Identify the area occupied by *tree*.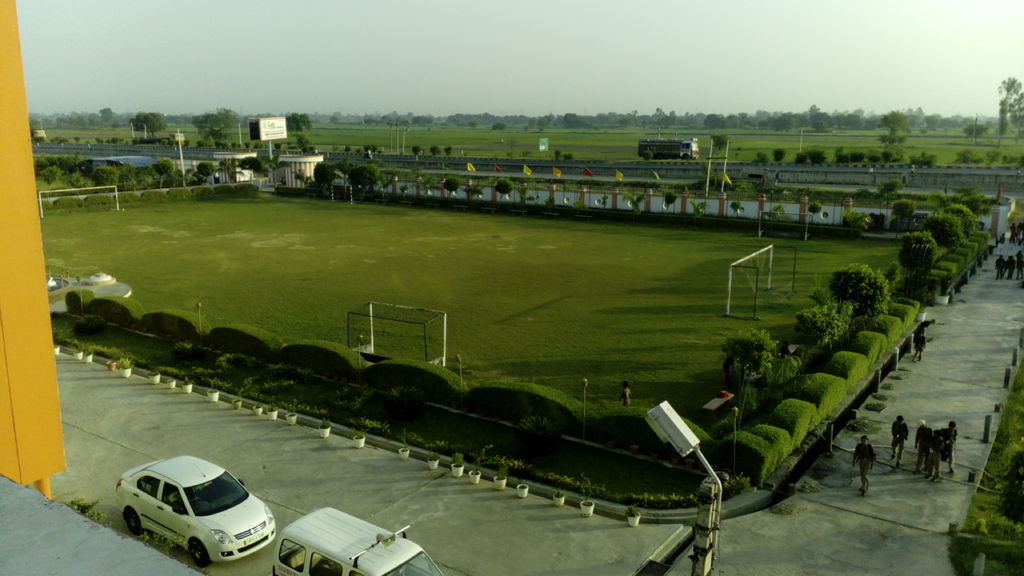
Area: left=797, top=301, right=852, bottom=348.
